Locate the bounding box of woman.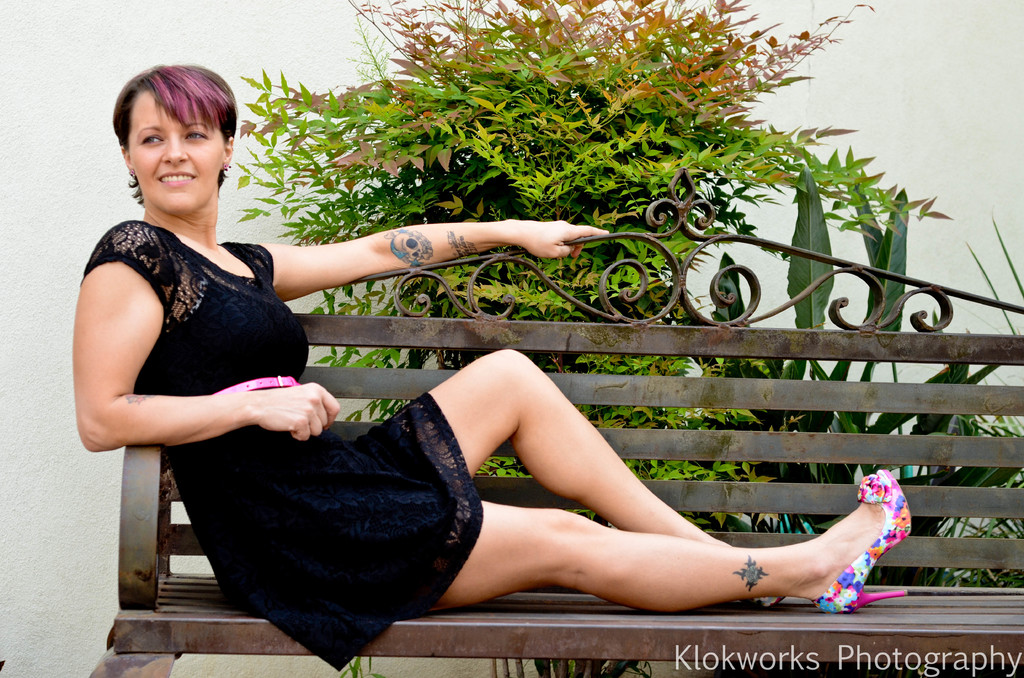
Bounding box: [72, 69, 915, 616].
